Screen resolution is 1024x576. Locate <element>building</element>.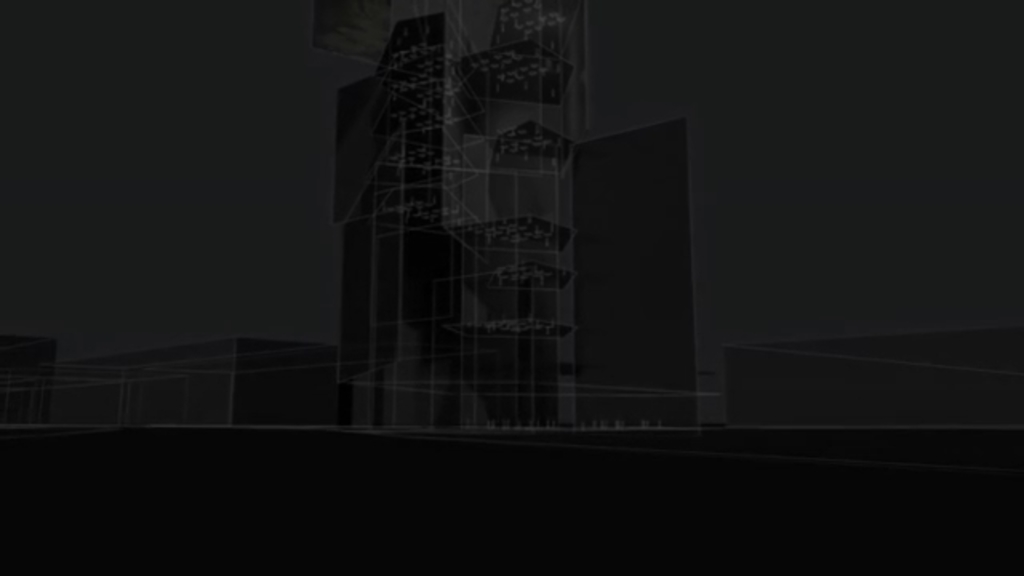
562, 114, 701, 430.
